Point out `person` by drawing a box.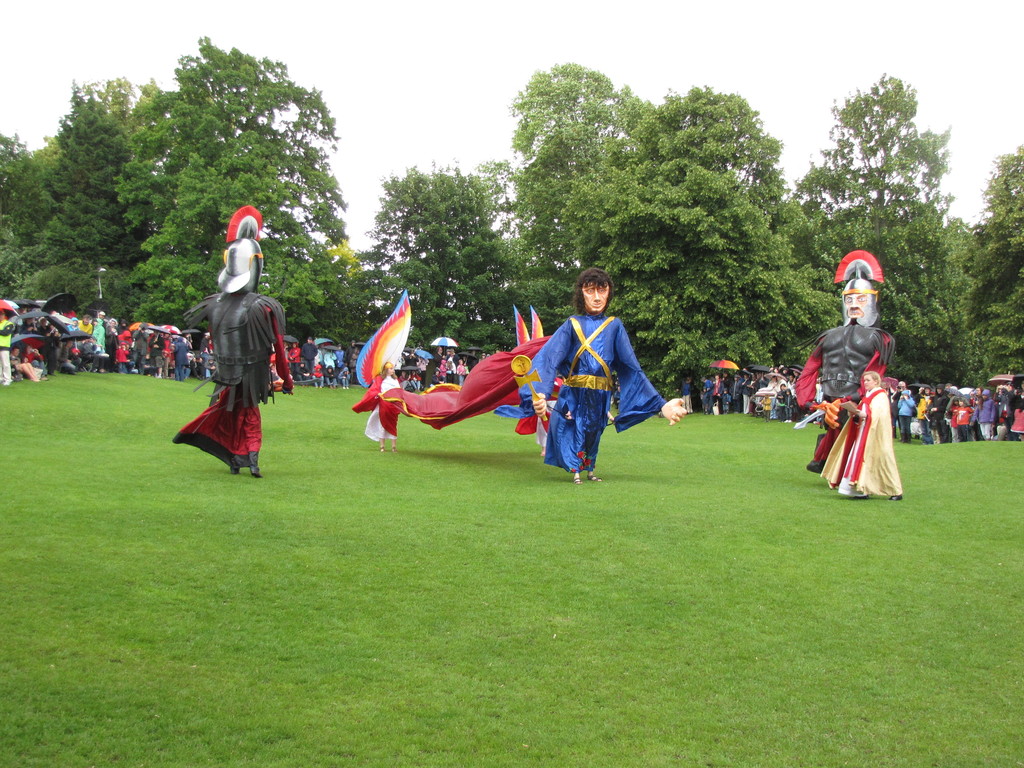
<region>285, 337, 308, 378</region>.
